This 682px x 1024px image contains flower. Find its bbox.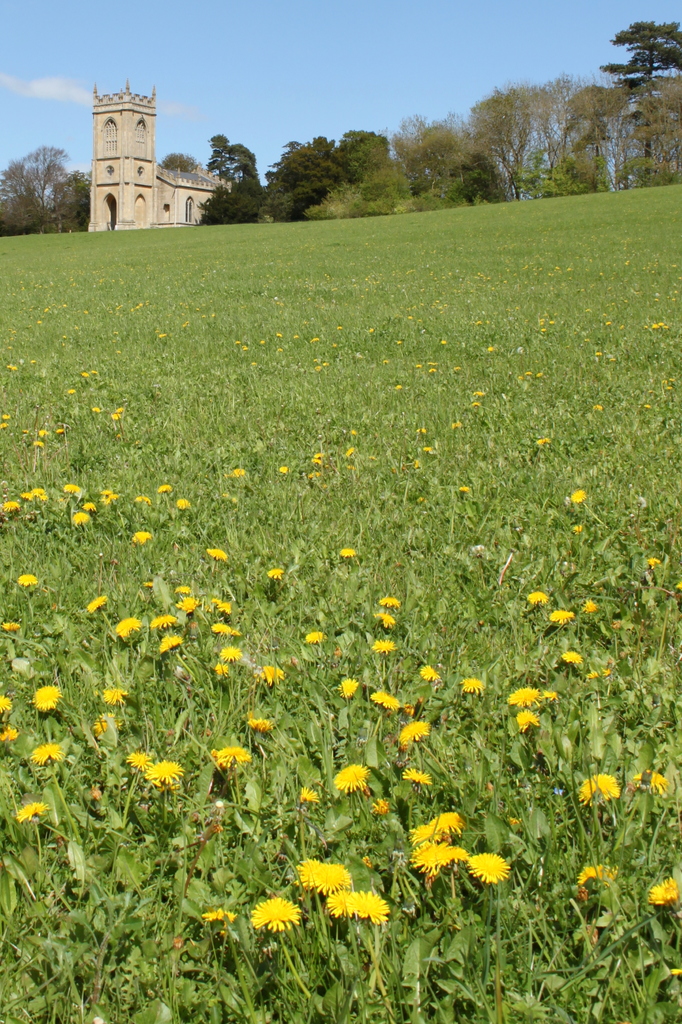
219,645,245,666.
